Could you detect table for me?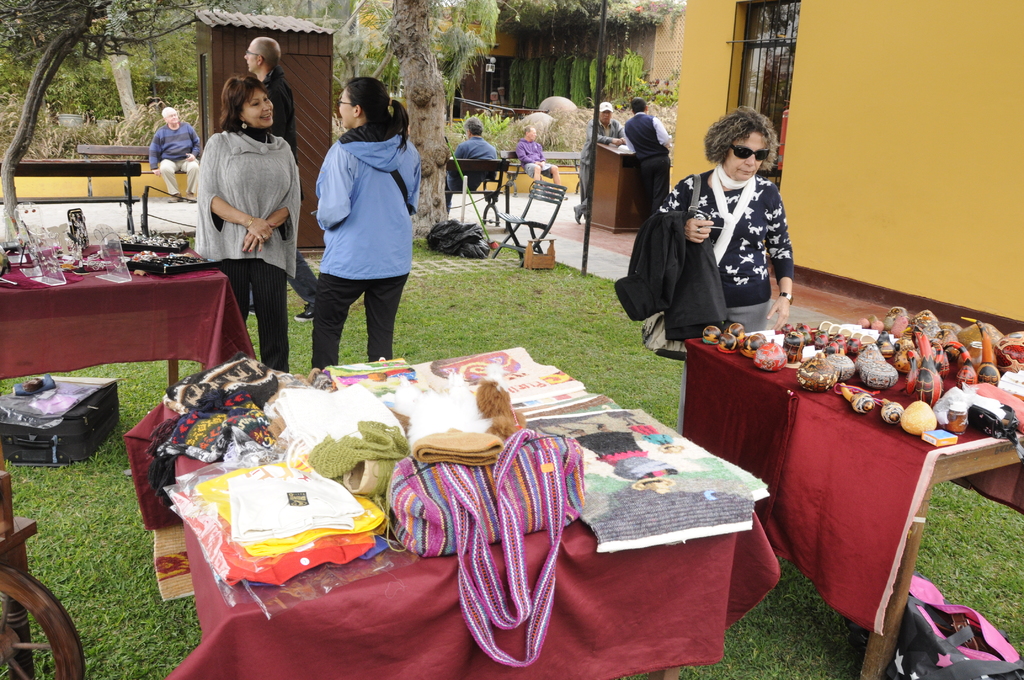
Detection result: [left=6, top=238, right=250, bottom=441].
